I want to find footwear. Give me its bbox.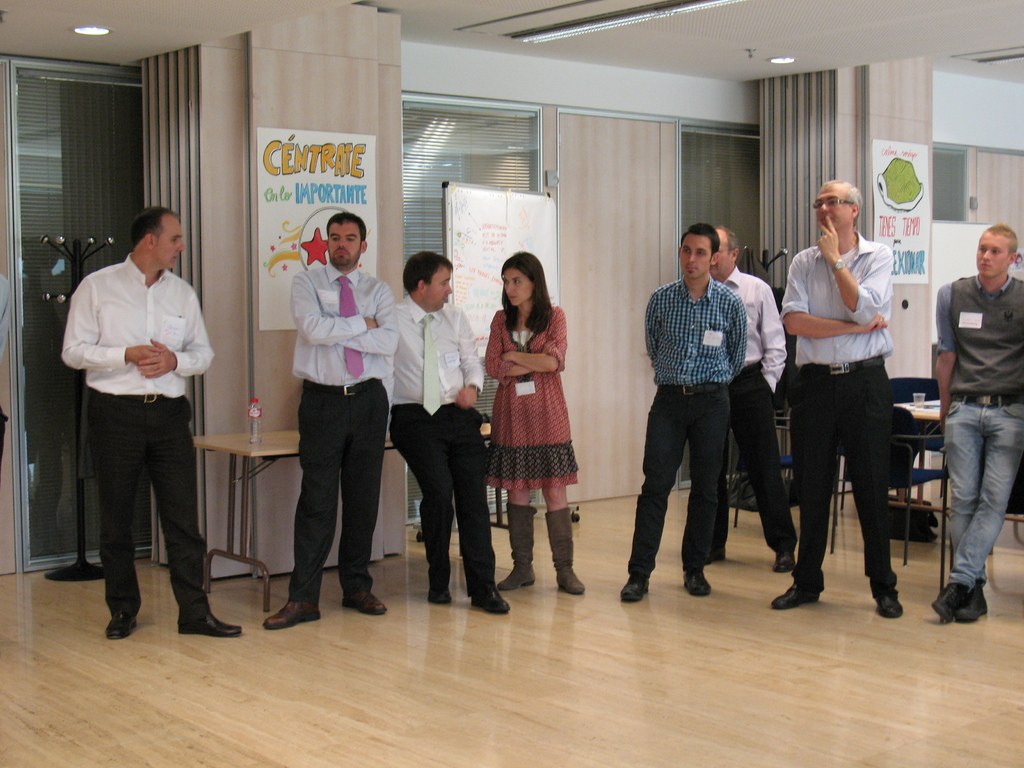
bbox(618, 577, 651, 603).
